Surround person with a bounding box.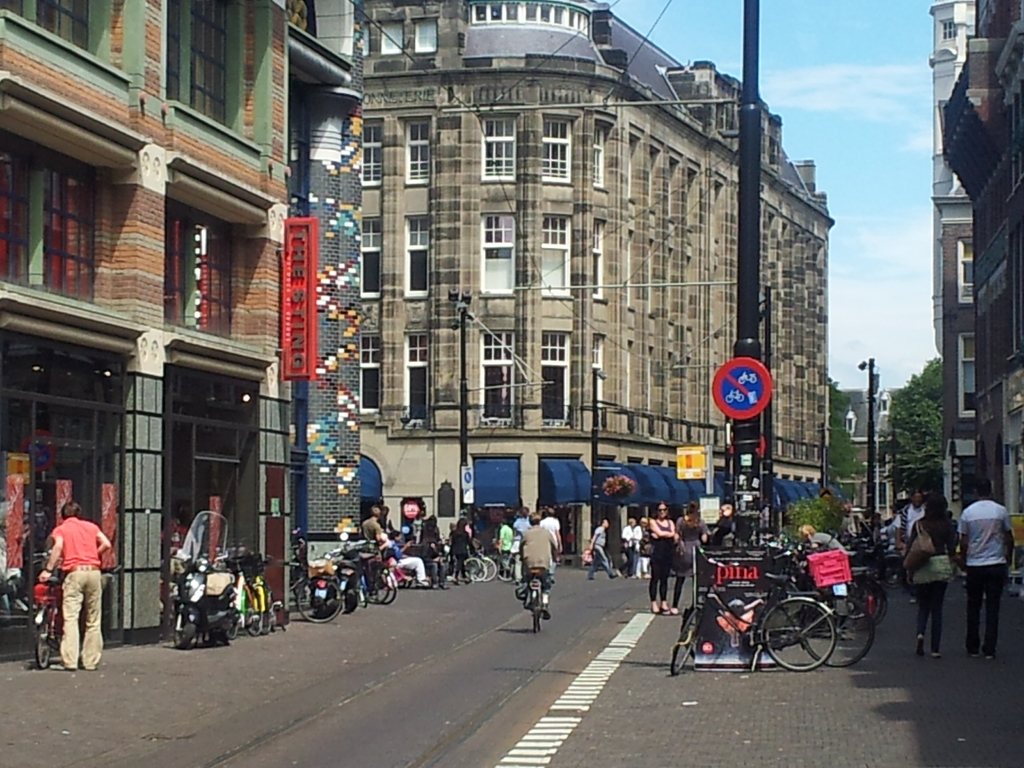
424 536 451 594.
